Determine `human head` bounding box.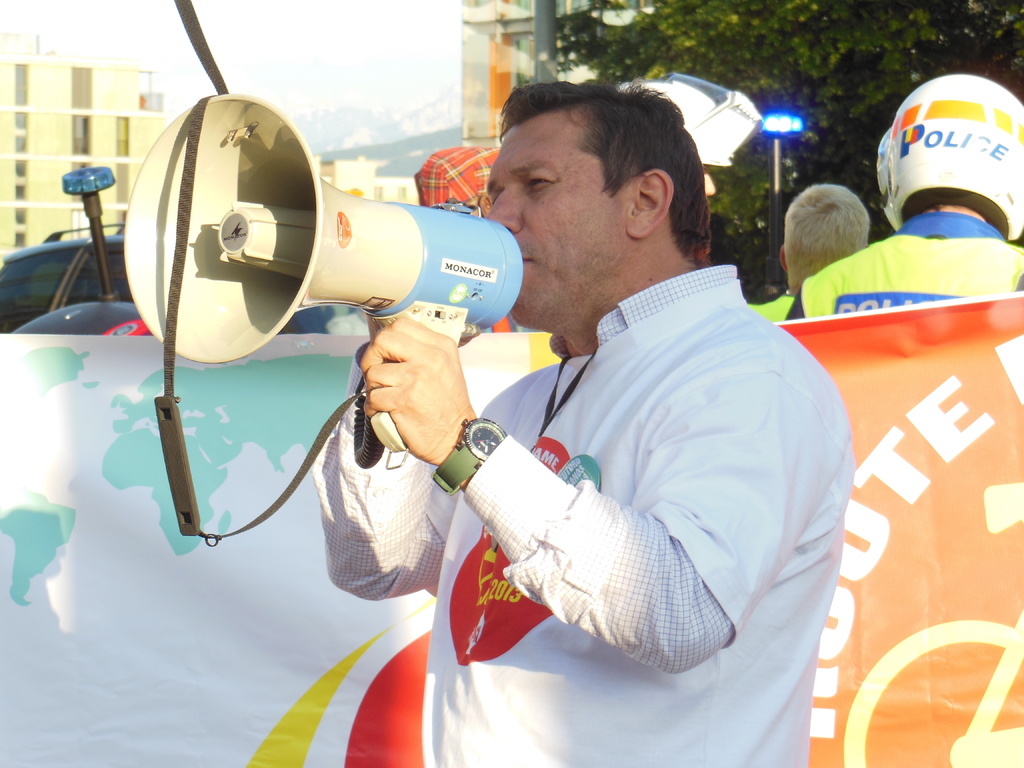
Determined: (left=412, top=141, right=499, bottom=217).
